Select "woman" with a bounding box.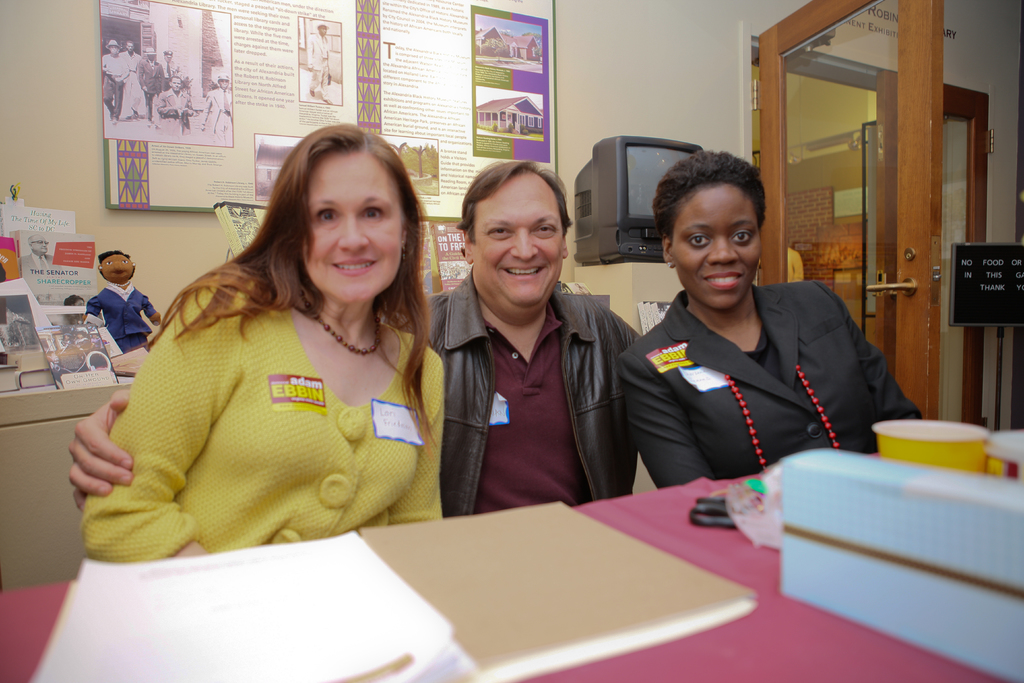
<box>619,149,924,493</box>.
